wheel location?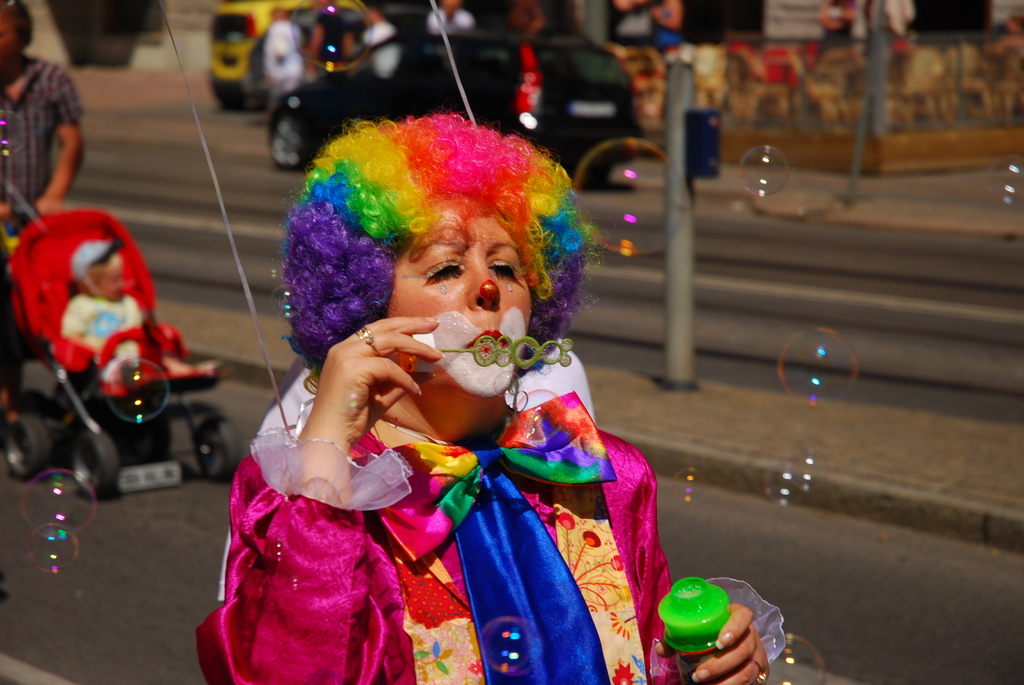
{"x1": 116, "y1": 408, "x2": 173, "y2": 471}
